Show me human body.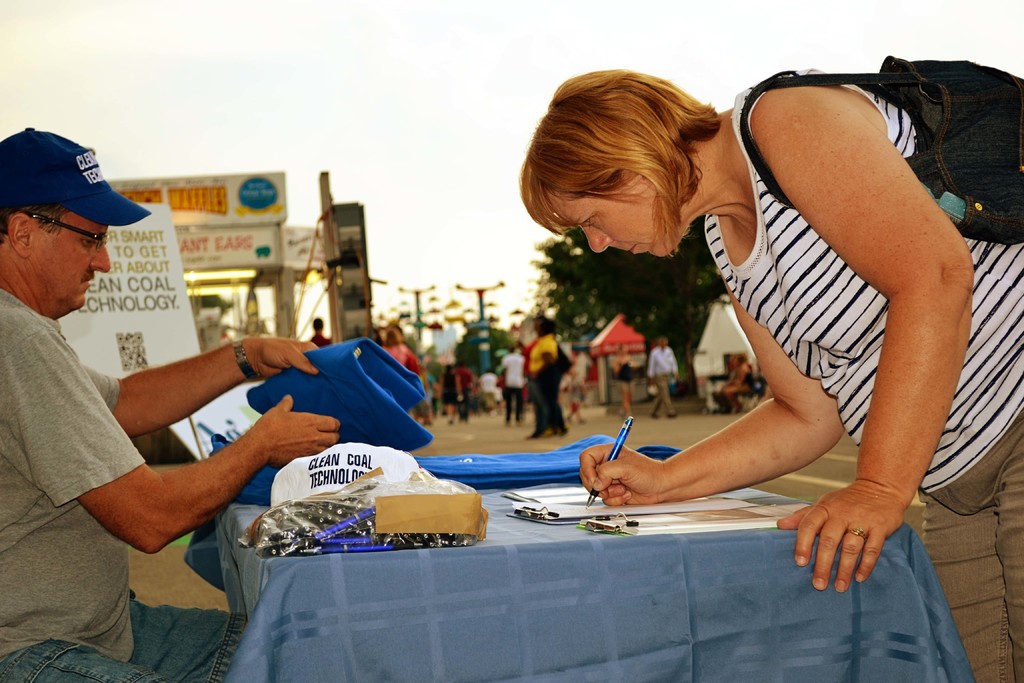
human body is here: Rect(579, 0, 1004, 607).
